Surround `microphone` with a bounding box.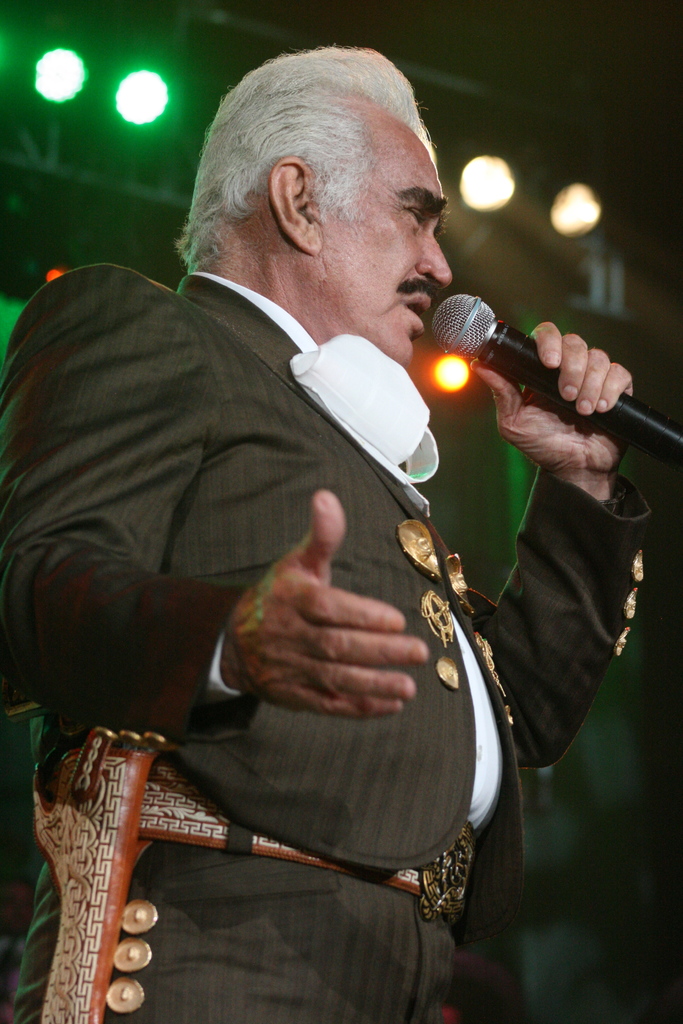
[x1=408, y1=283, x2=665, y2=471].
